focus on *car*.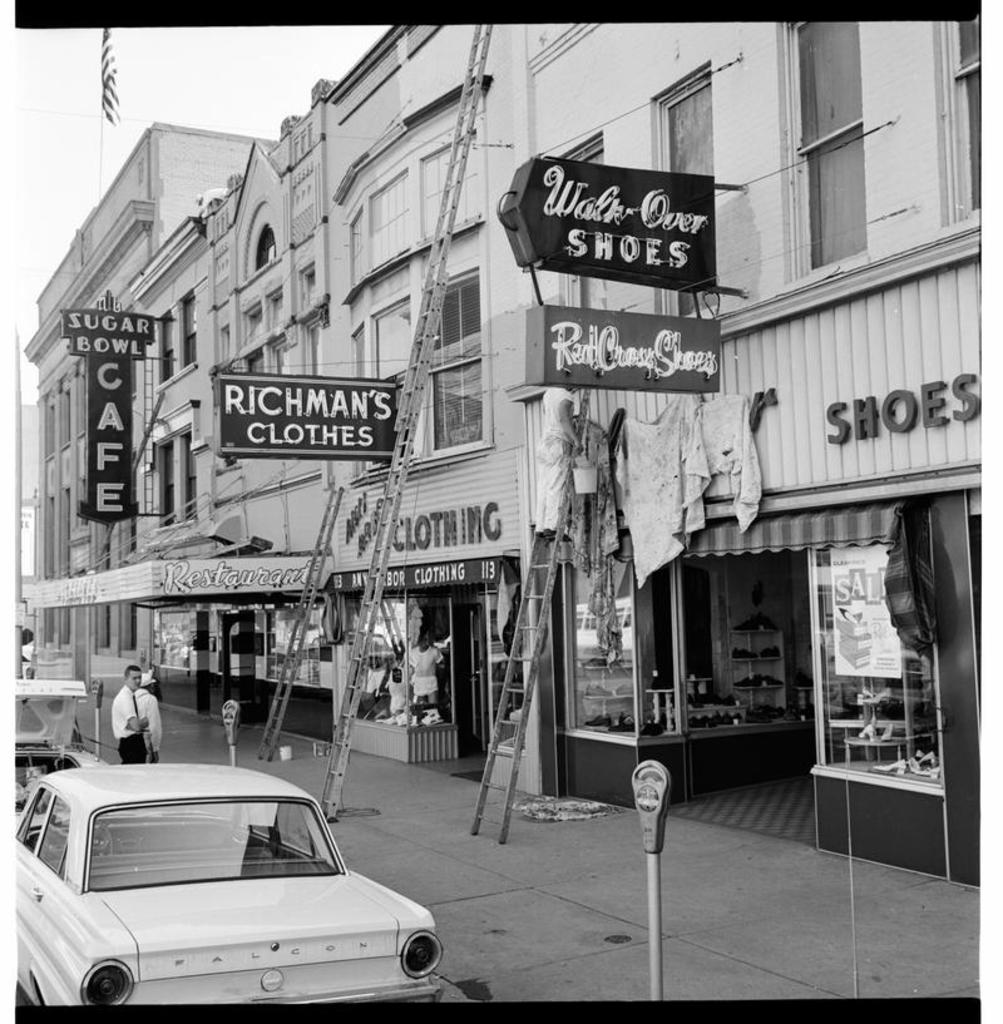
Focused at [x1=8, y1=752, x2=453, y2=1003].
